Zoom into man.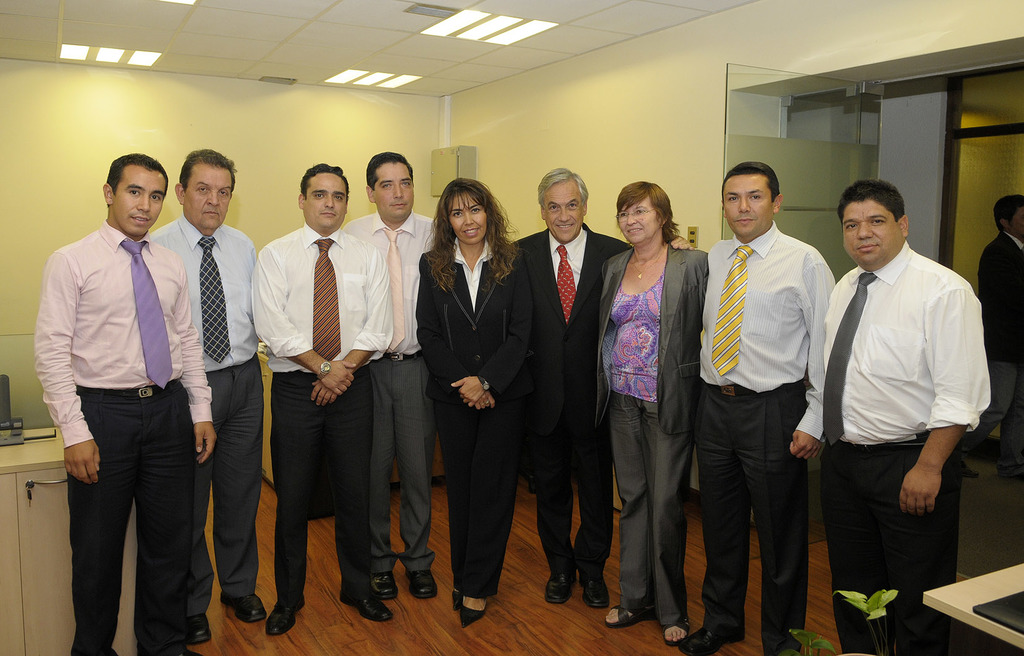
Zoom target: select_region(249, 160, 392, 632).
